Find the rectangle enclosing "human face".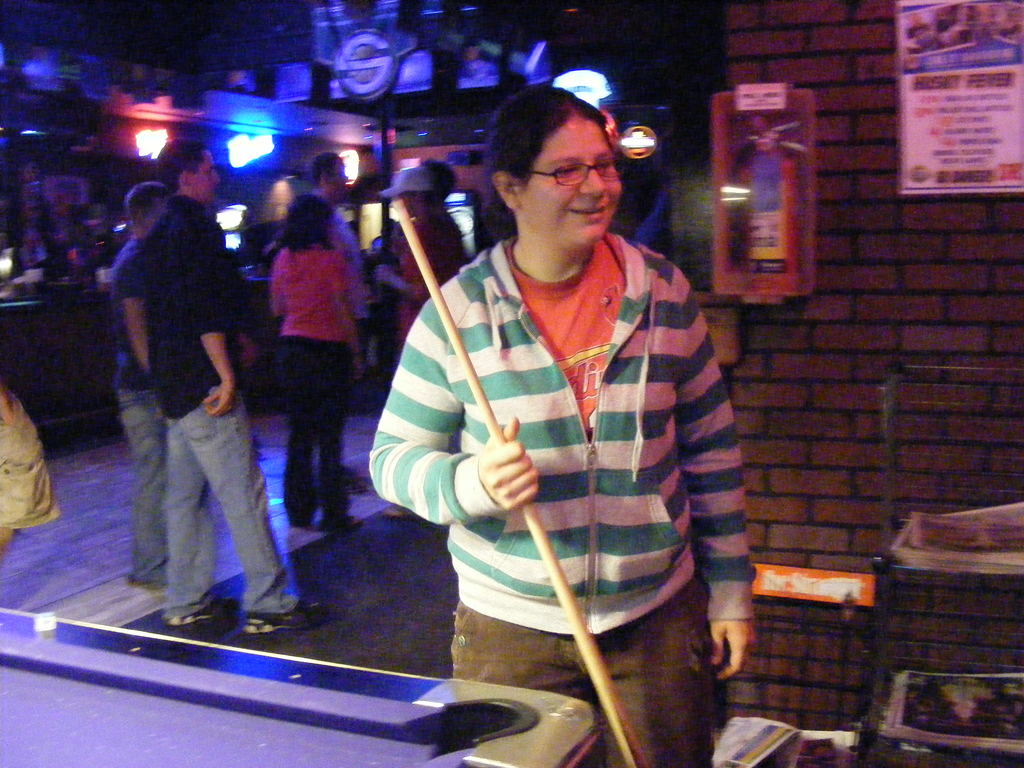
[194,150,219,196].
